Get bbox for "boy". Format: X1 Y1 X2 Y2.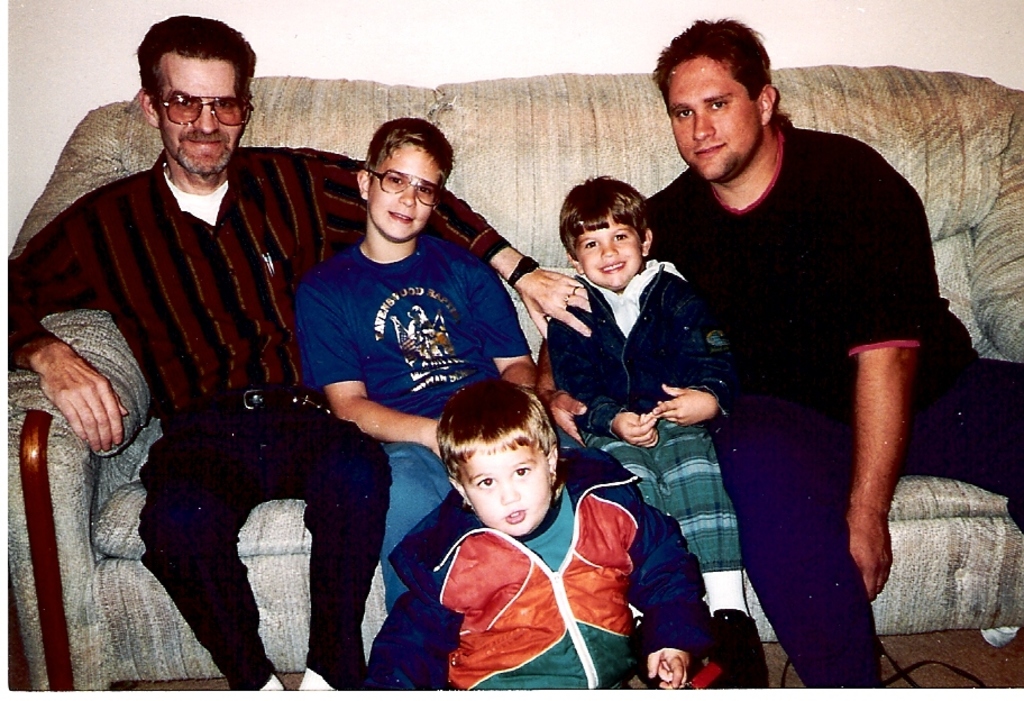
365 373 706 692.
